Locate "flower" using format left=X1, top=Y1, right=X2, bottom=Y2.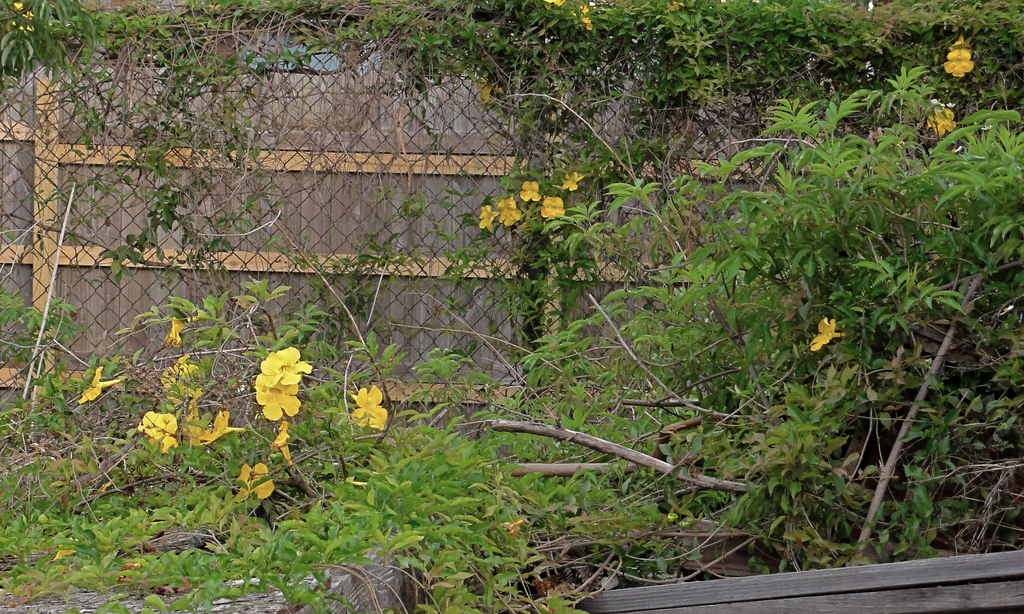
left=950, top=35, right=964, bottom=50.
